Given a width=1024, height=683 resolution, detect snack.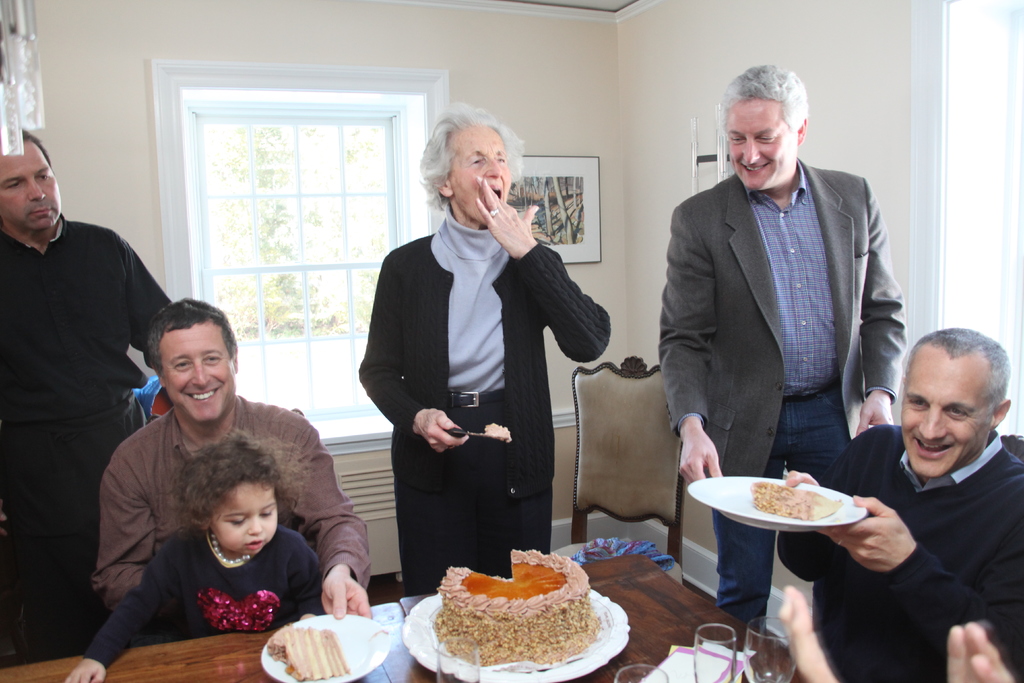
<bbox>426, 541, 600, 667</bbox>.
